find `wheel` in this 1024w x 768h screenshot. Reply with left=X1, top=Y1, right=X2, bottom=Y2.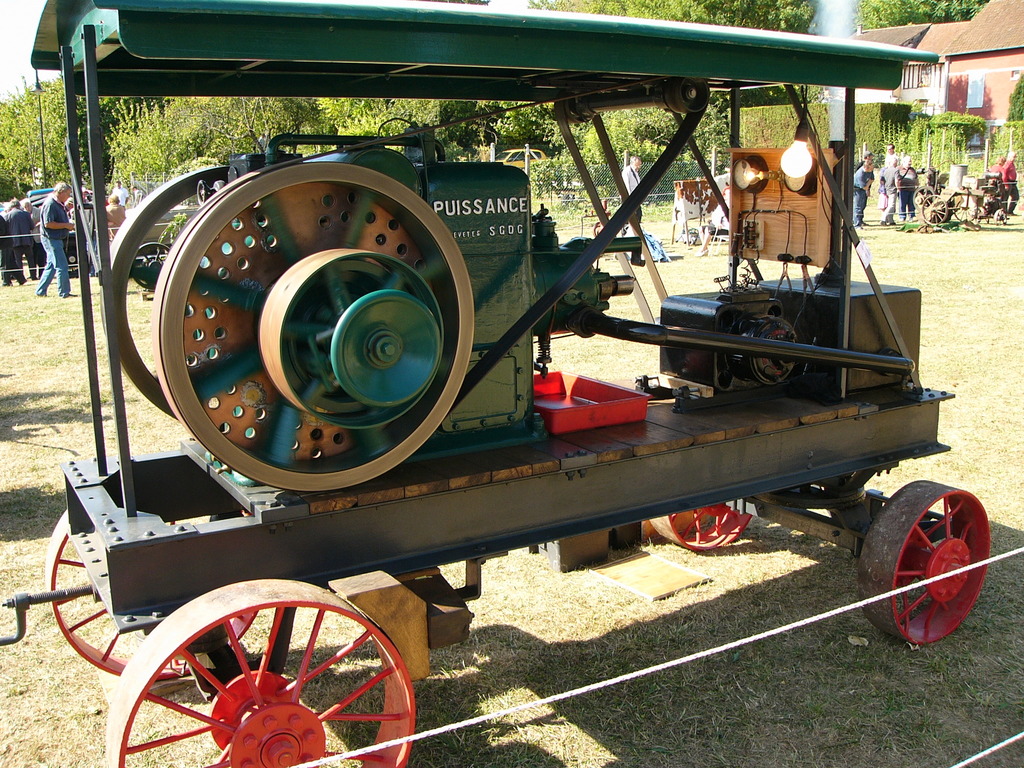
left=863, top=479, right=989, bottom=643.
